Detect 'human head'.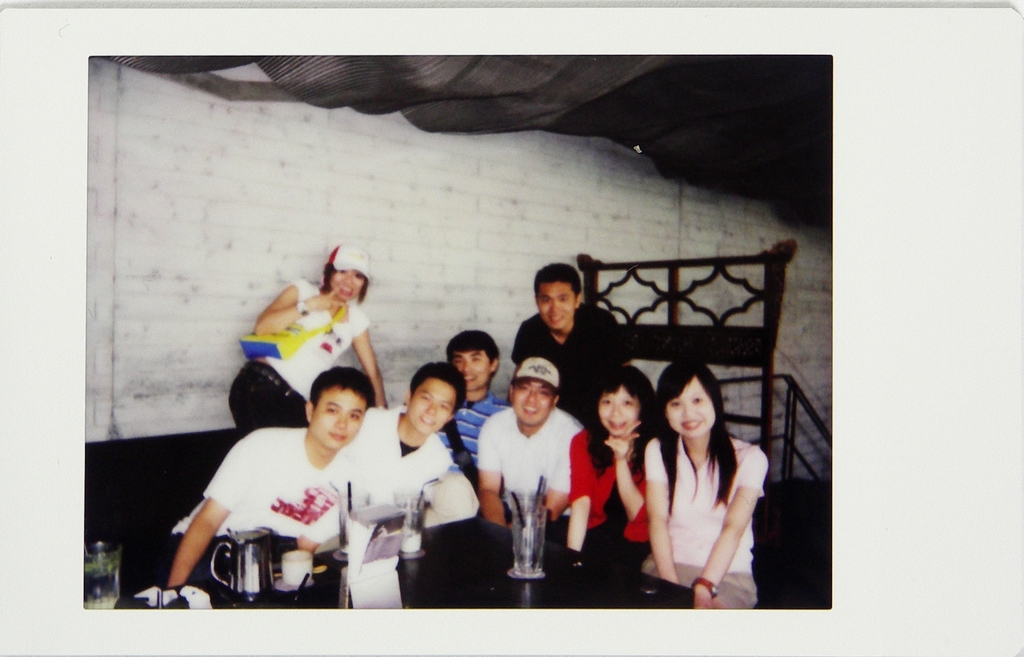
Detected at {"x1": 506, "y1": 359, "x2": 563, "y2": 425}.
